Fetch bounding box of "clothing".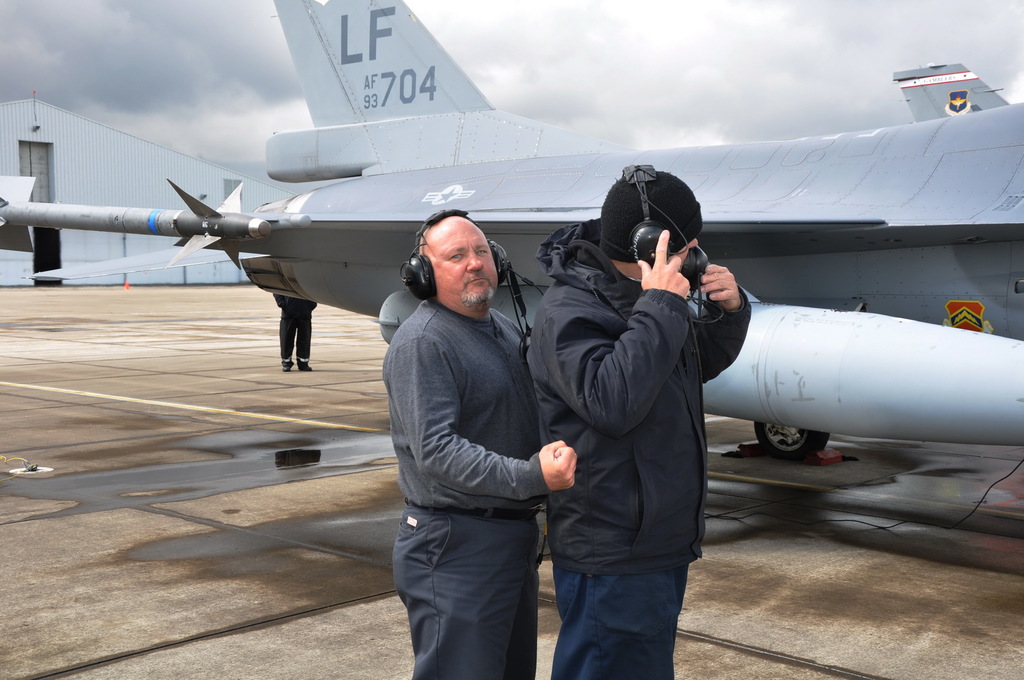
Bbox: {"x1": 274, "y1": 291, "x2": 319, "y2": 367}.
